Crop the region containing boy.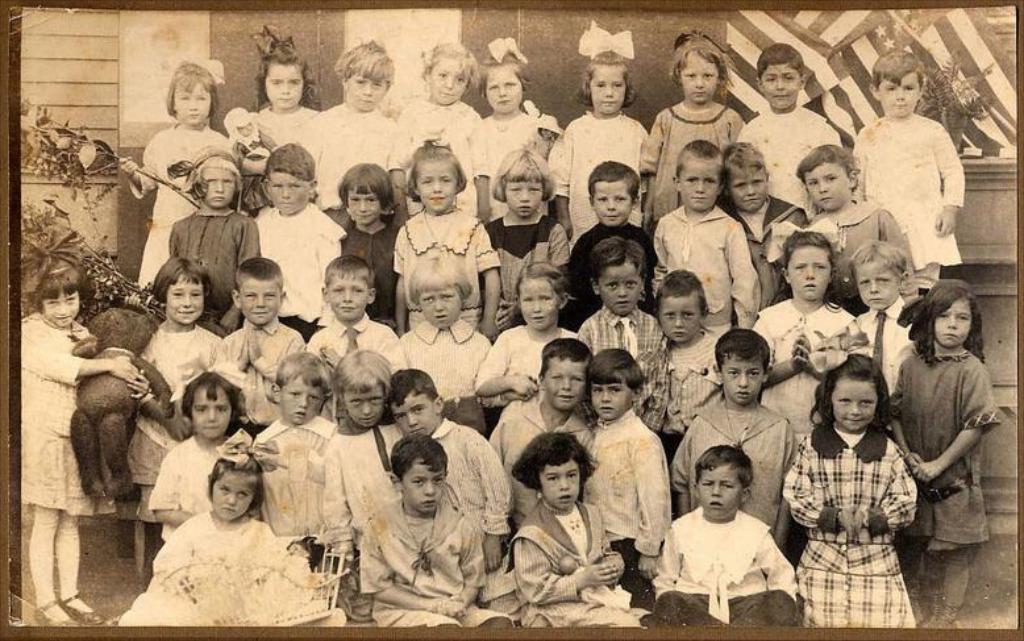
Crop region: box(296, 32, 392, 233).
